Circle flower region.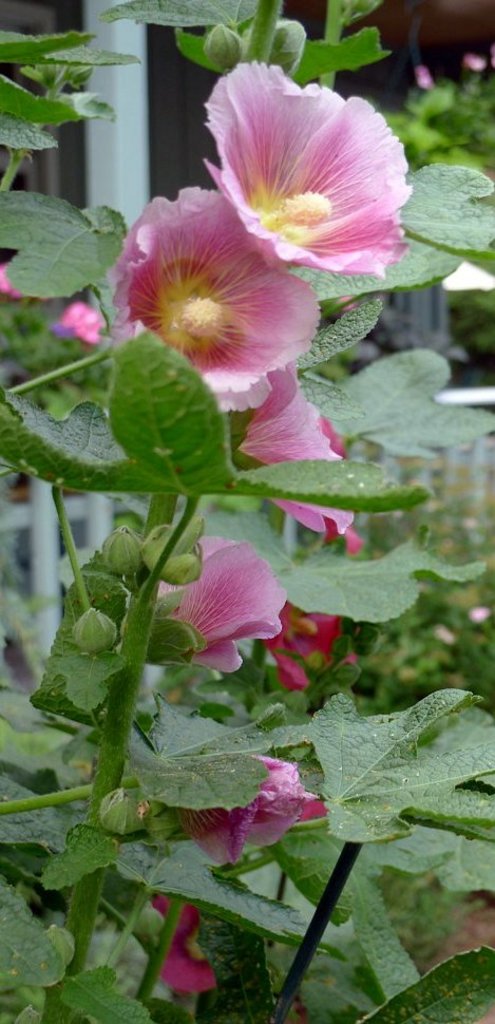
Region: bbox=[56, 299, 108, 348].
